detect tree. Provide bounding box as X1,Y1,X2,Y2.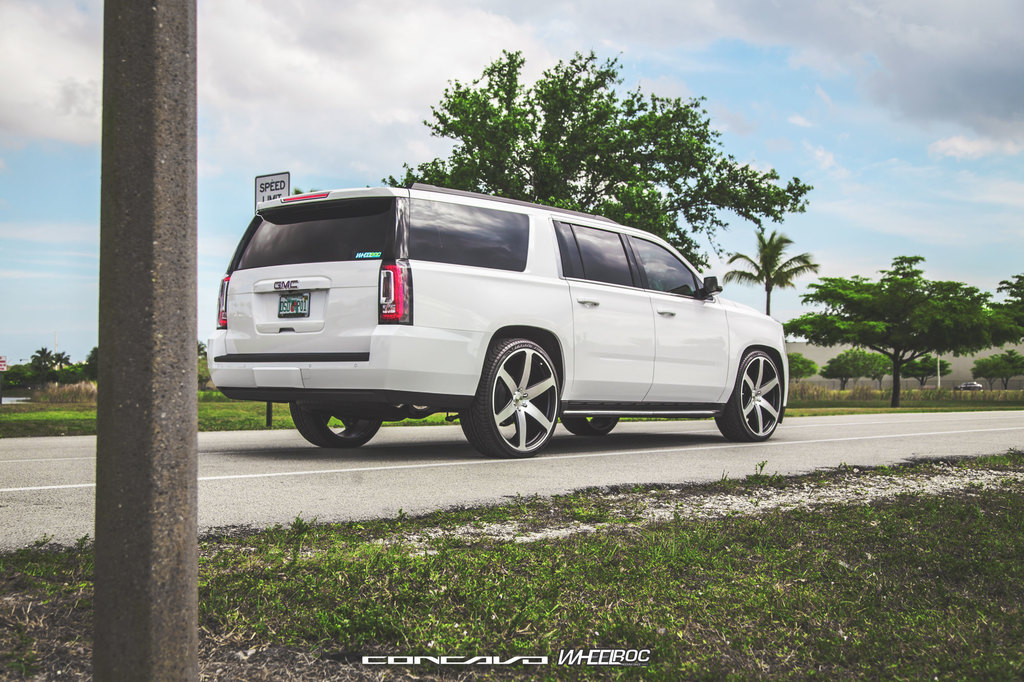
802,225,999,410.
